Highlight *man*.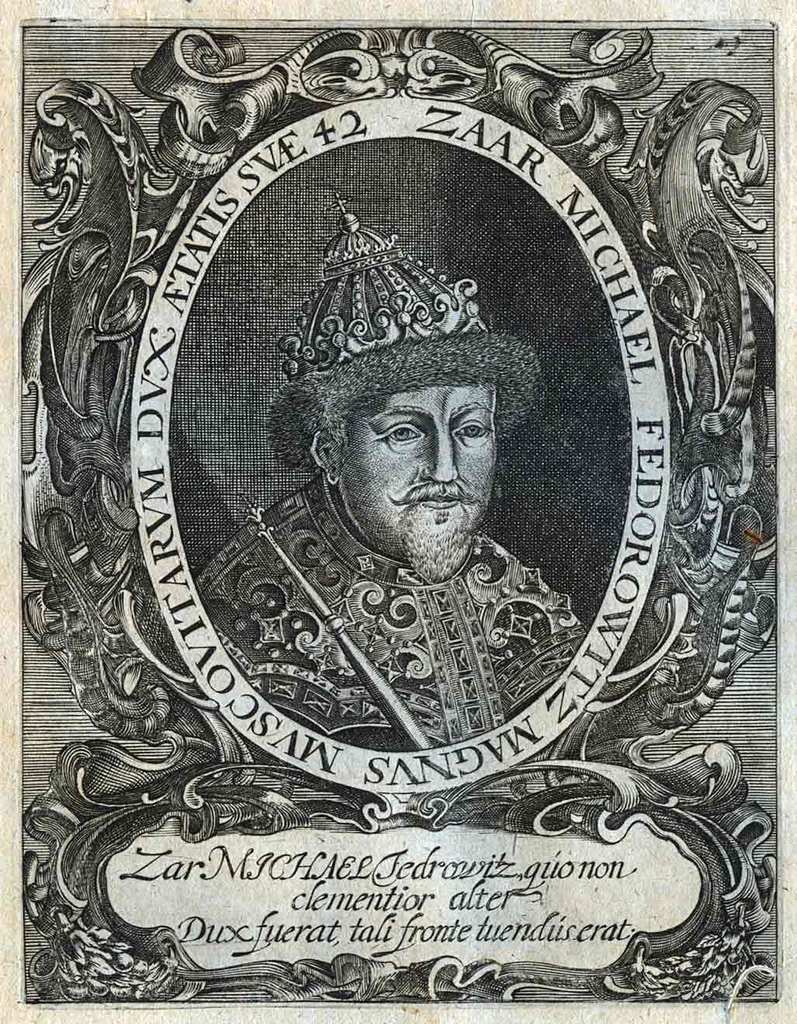
Highlighted region: (left=224, top=280, right=593, bottom=752).
